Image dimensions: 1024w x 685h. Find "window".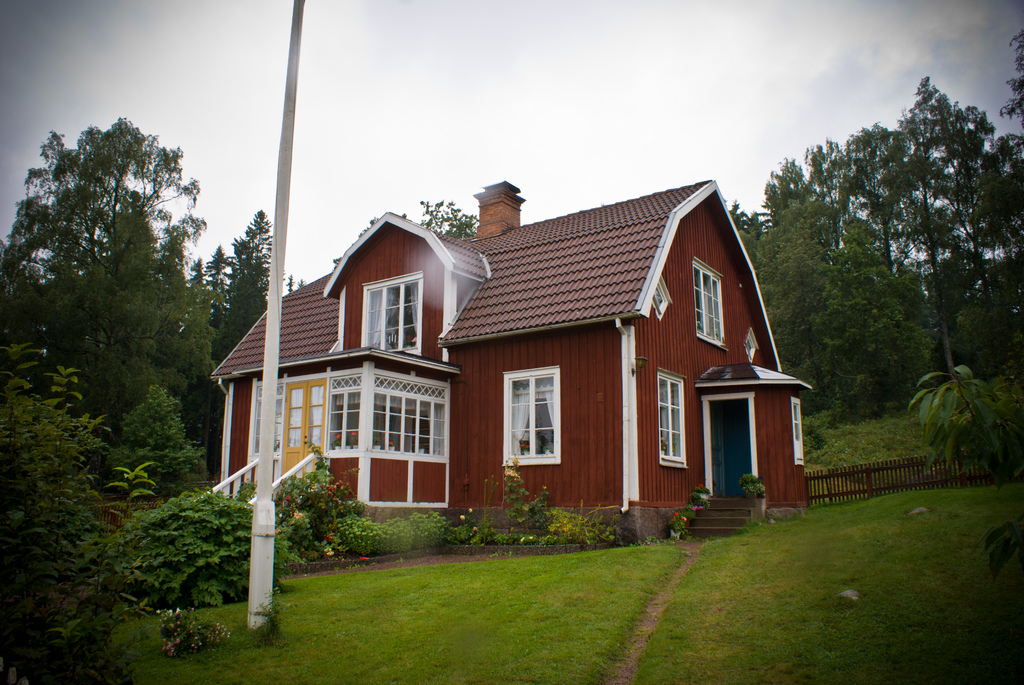
692, 253, 732, 352.
